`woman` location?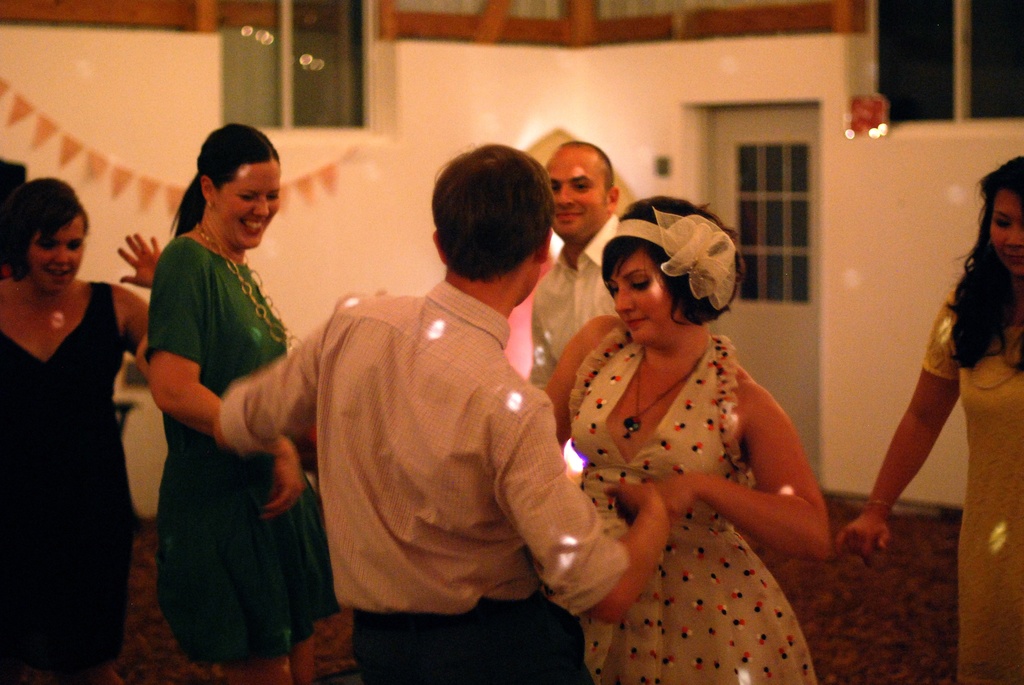
(x1=834, y1=157, x2=1023, y2=684)
